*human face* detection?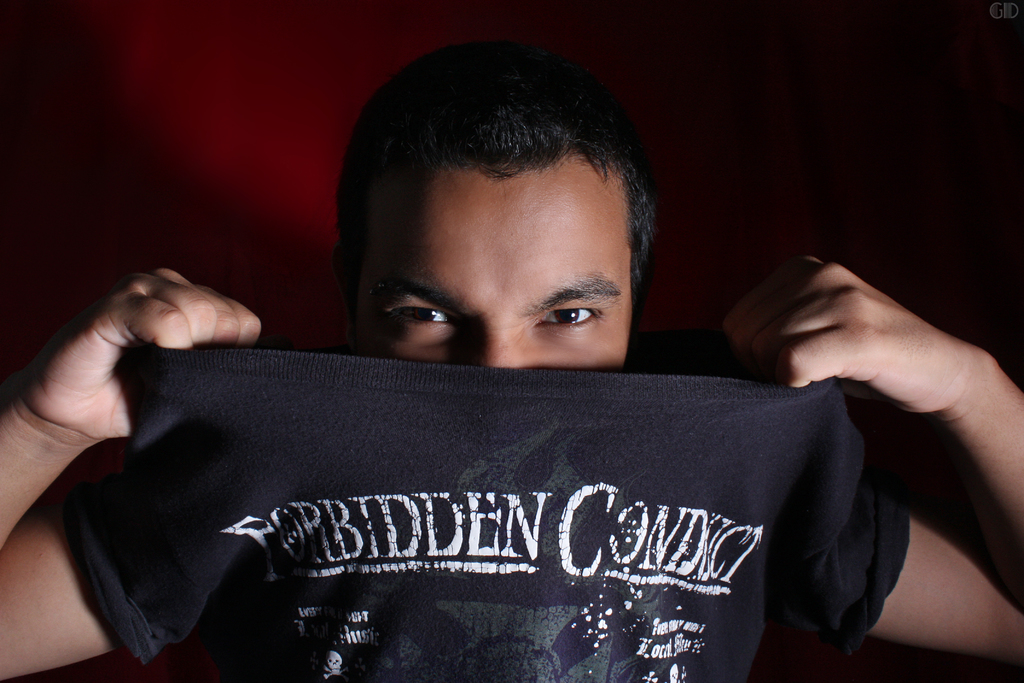
356,165,631,371
